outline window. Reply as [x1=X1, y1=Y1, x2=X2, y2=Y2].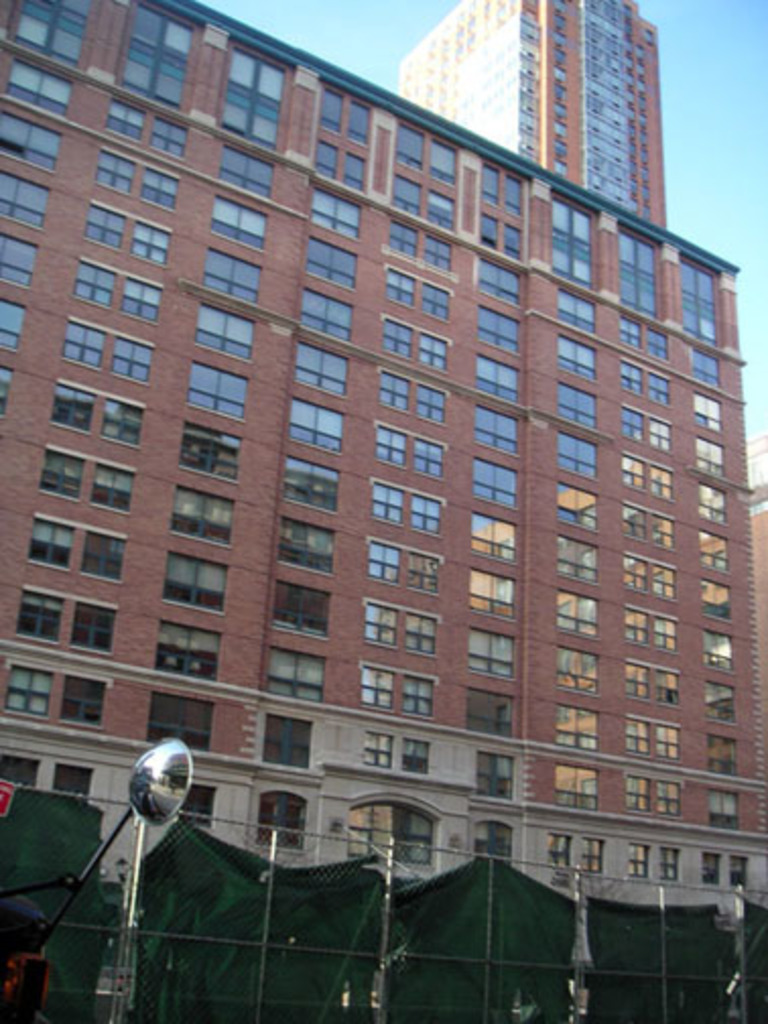
[x1=705, y1=632, x2=733, y2=668].
